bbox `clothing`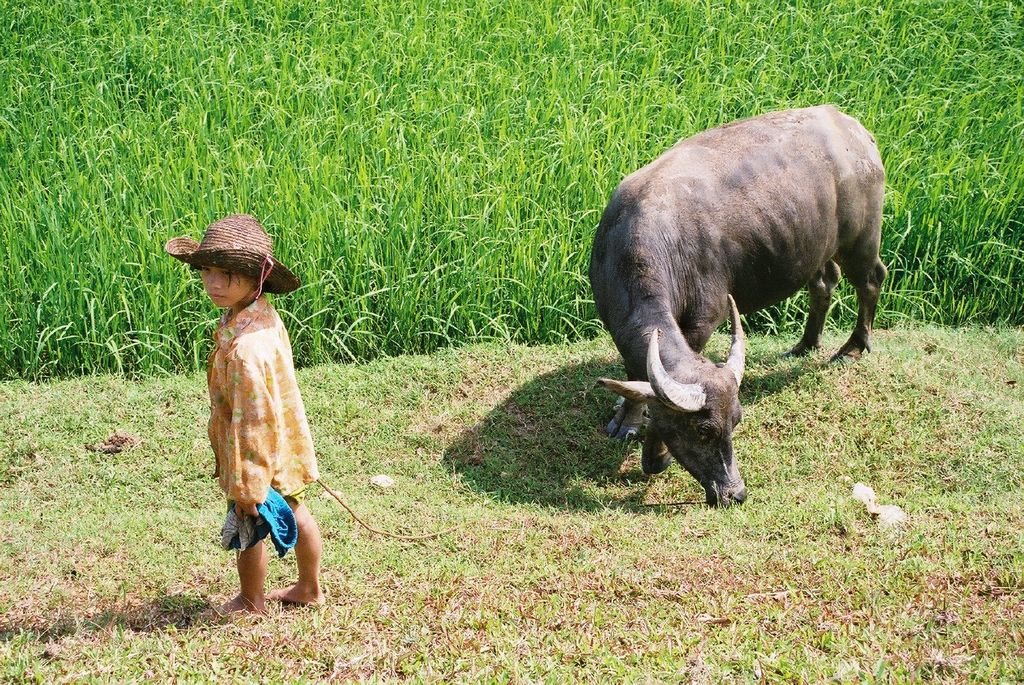
(173, 283, 337, 557)
